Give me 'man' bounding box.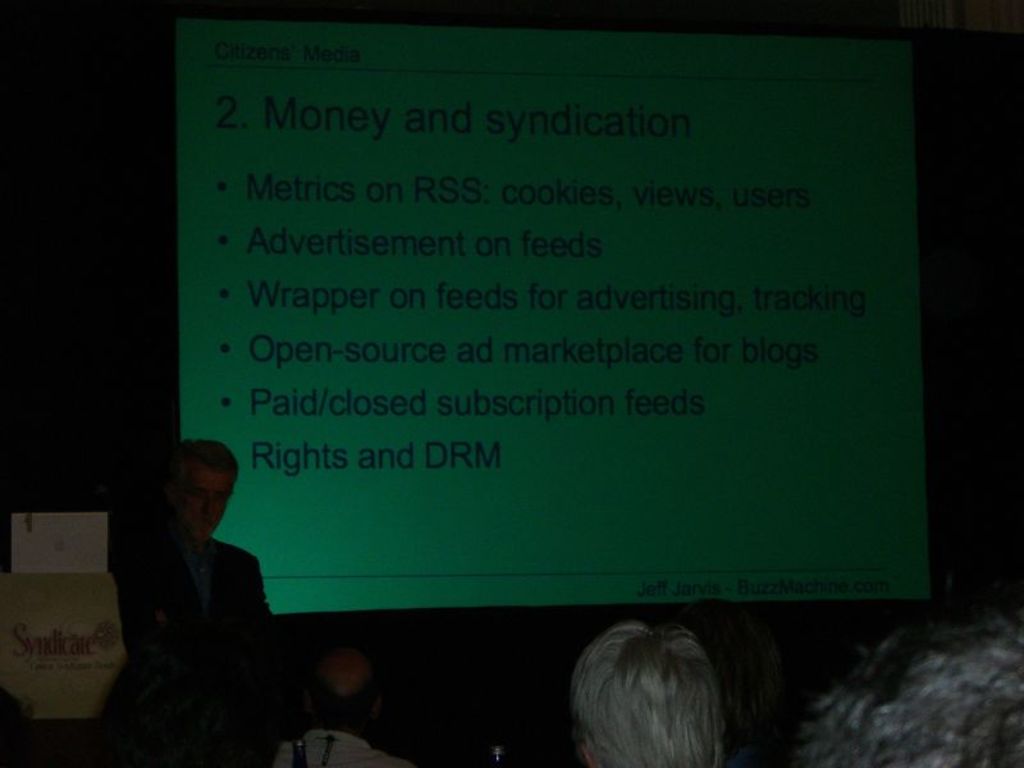
566/626/730/767.
